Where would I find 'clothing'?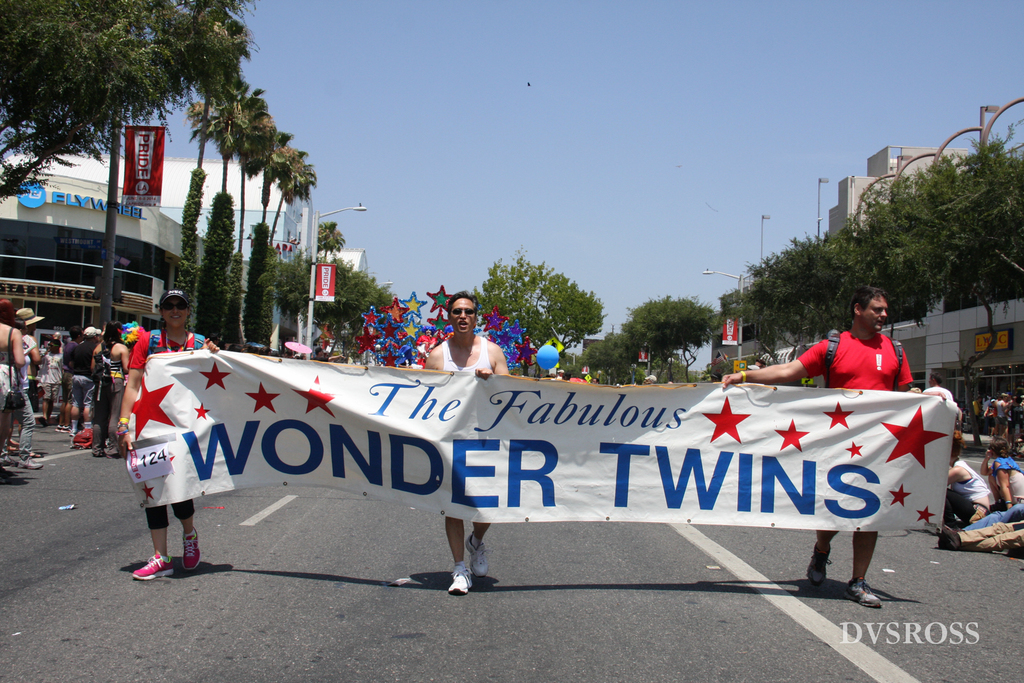
At x1=984, y1=398, x2=997, y2=425.
